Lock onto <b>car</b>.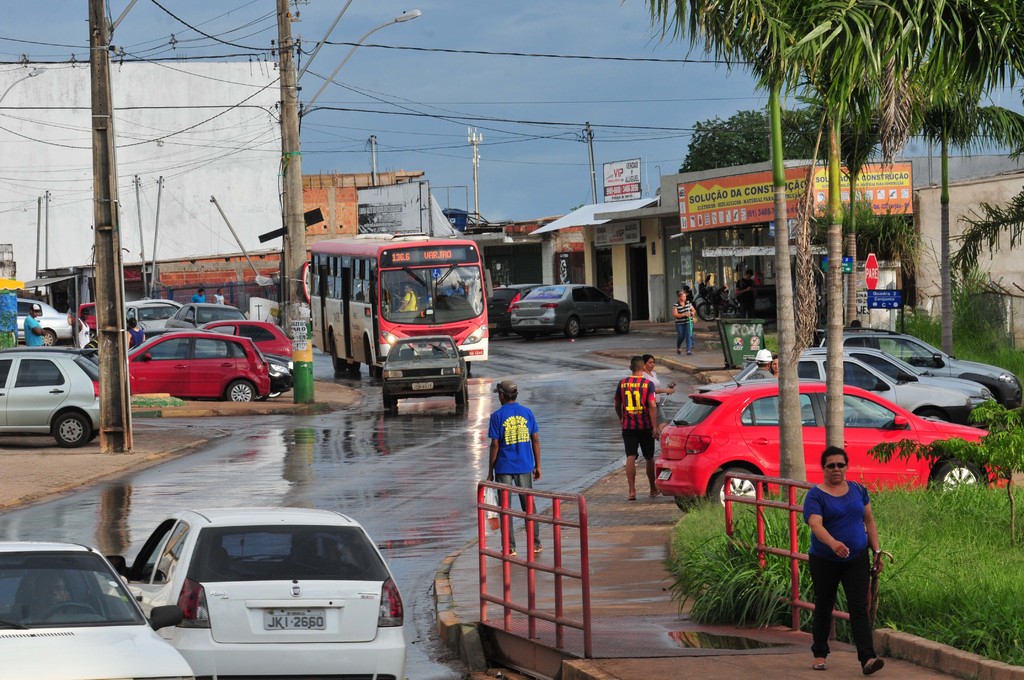
Locked: bbox=(0, 345, 108, 449).
